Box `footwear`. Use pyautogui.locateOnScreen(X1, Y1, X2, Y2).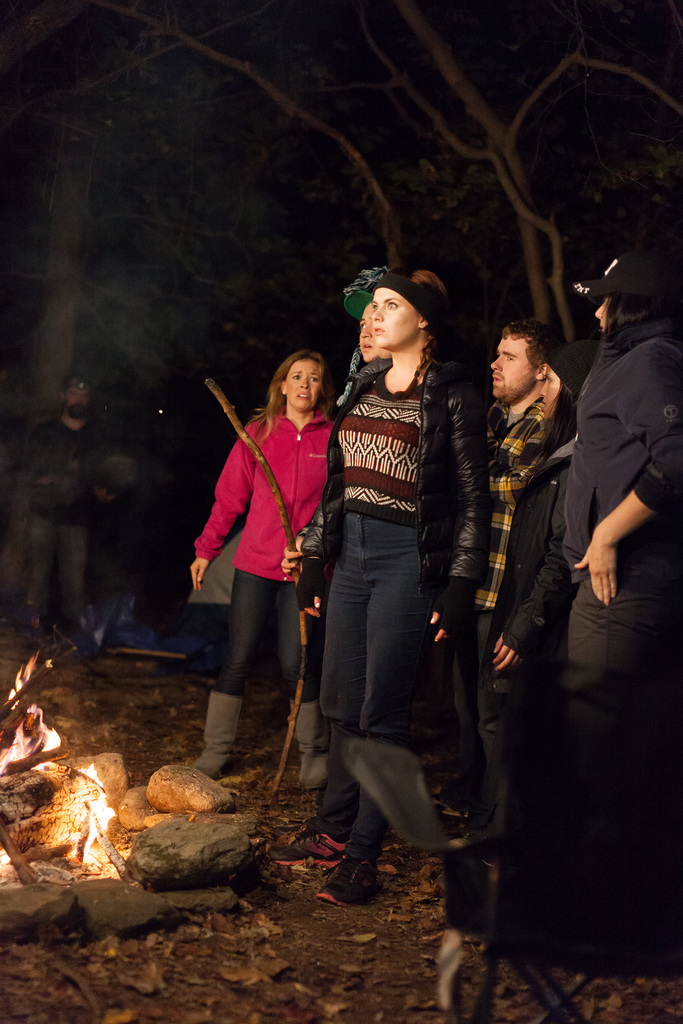
pyautogui.locateOnScreen(293, 749, 333, 793).
